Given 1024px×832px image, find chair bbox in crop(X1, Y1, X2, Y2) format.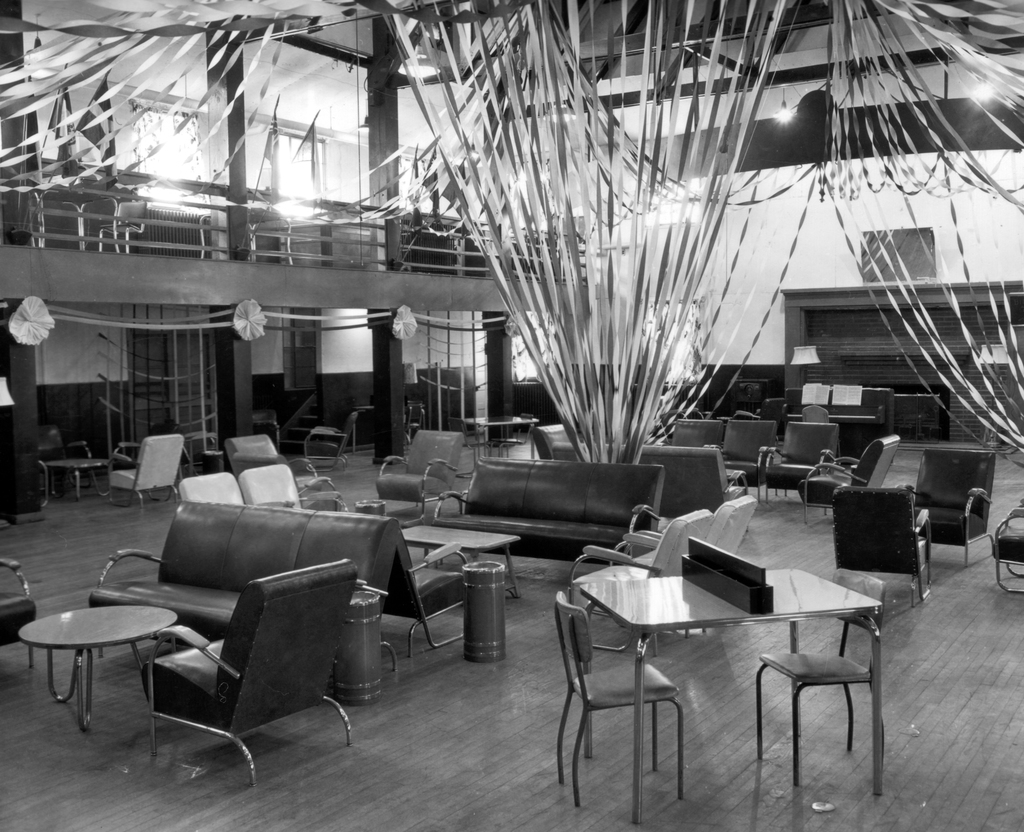
crop(35, 426, 102, 496).
